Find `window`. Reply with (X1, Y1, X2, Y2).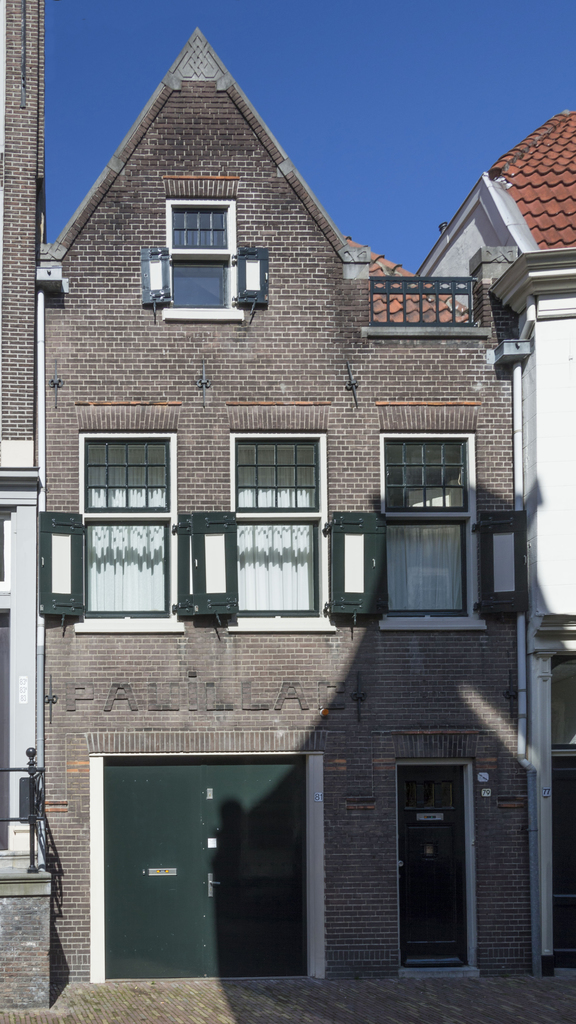
(168, 249, 249, 321).
